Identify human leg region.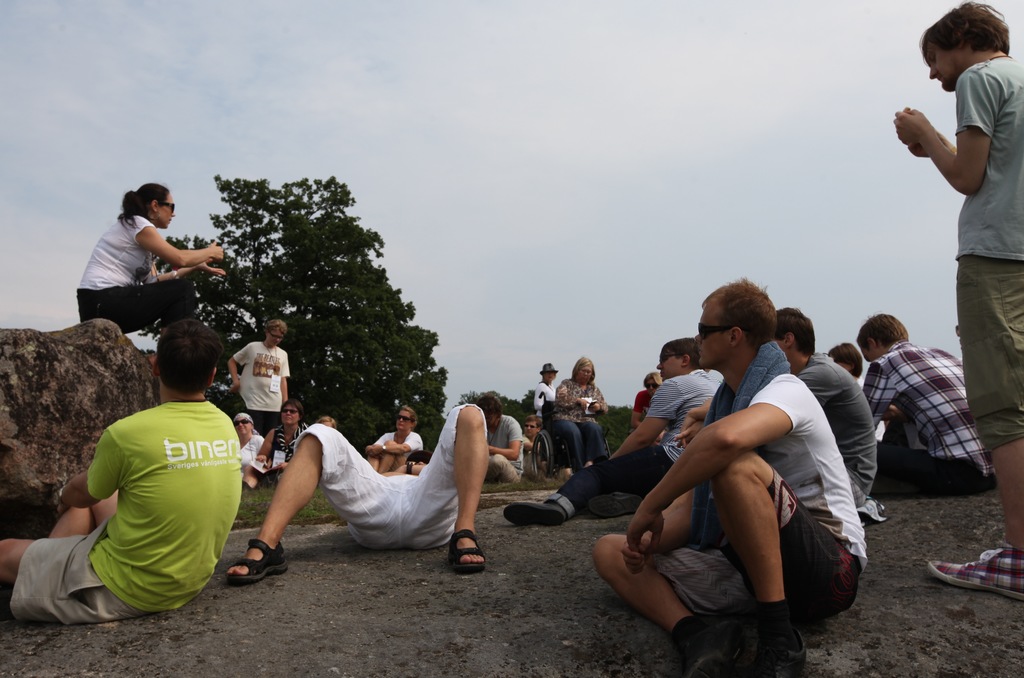
Region: rect(379, 441, 408, 473).
